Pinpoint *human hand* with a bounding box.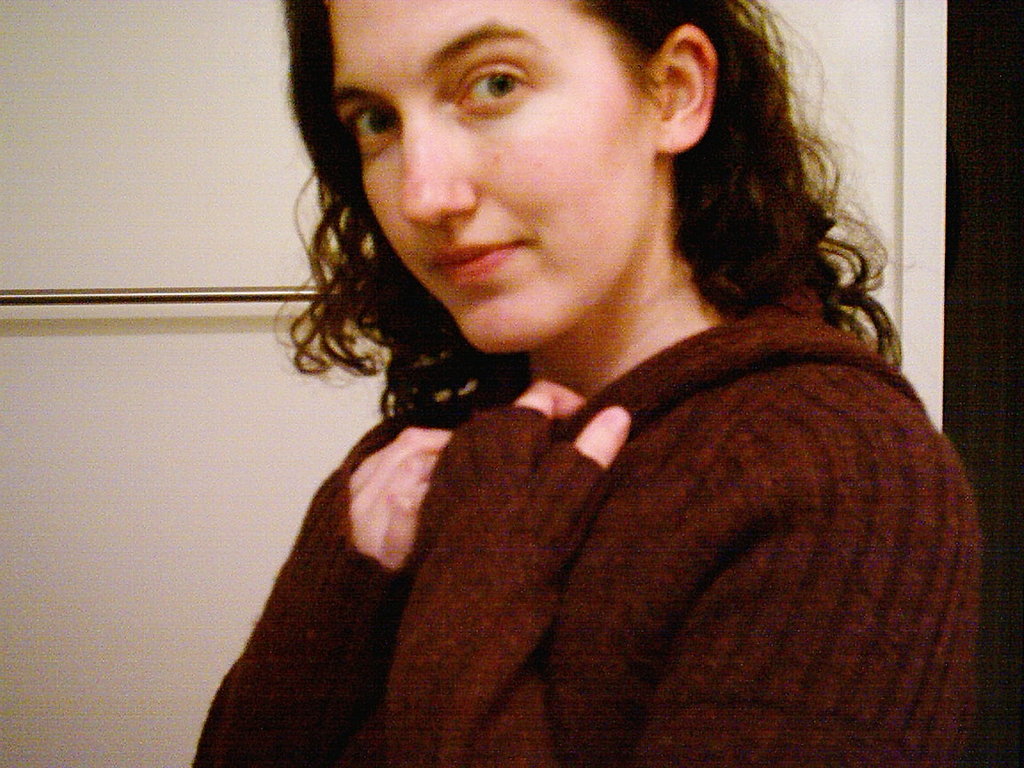
l=312, t=412, r=459, b=599.
